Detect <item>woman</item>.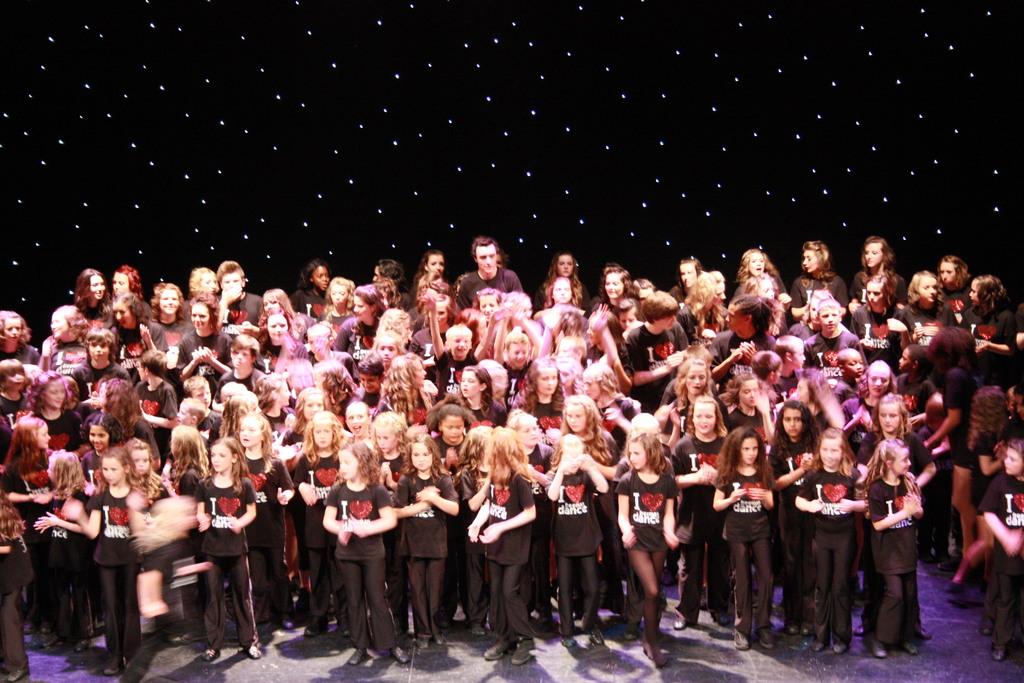
Detected at <box>786,237,848,320</box>.
